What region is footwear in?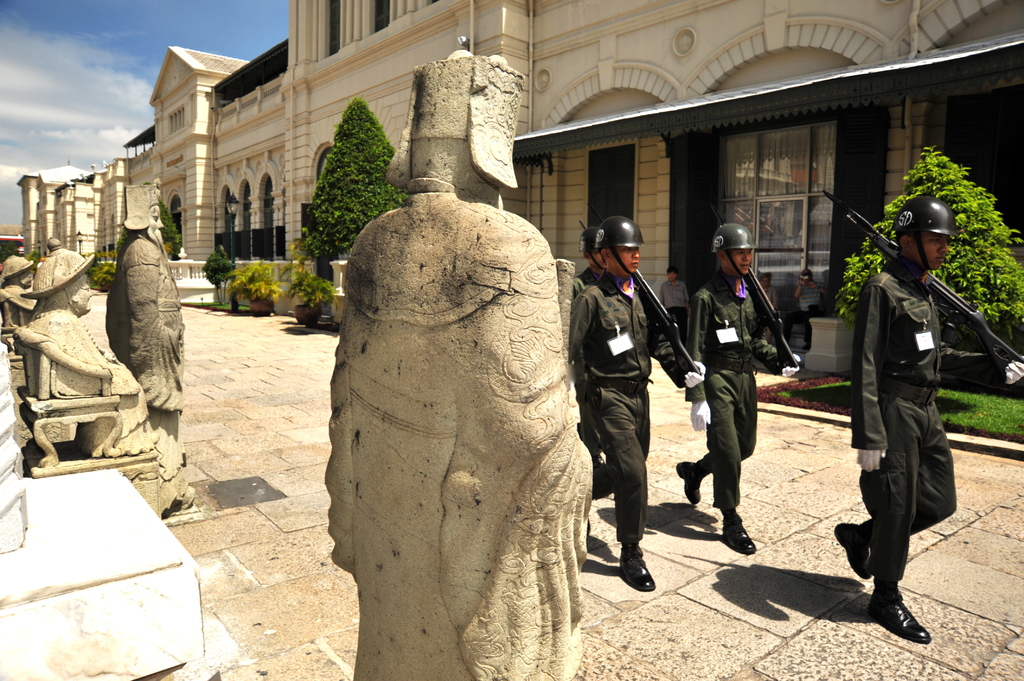
(831,519,872,583).
